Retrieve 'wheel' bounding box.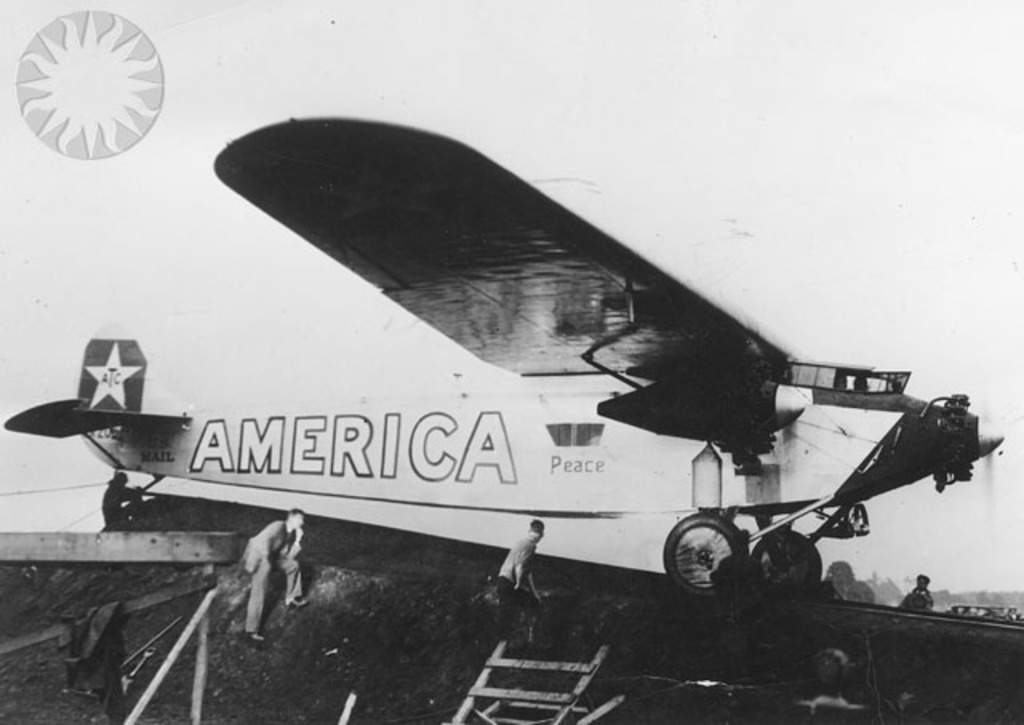
Bounding box: l=731, t=525, r=821, b=600.
